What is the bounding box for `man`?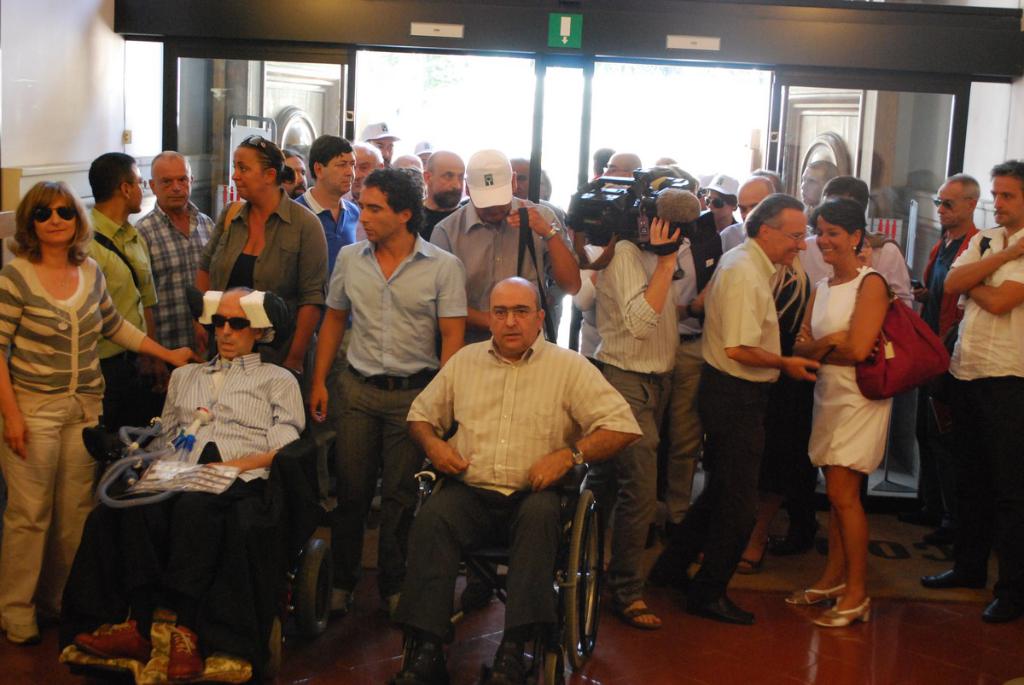
(900,170,984,547).
